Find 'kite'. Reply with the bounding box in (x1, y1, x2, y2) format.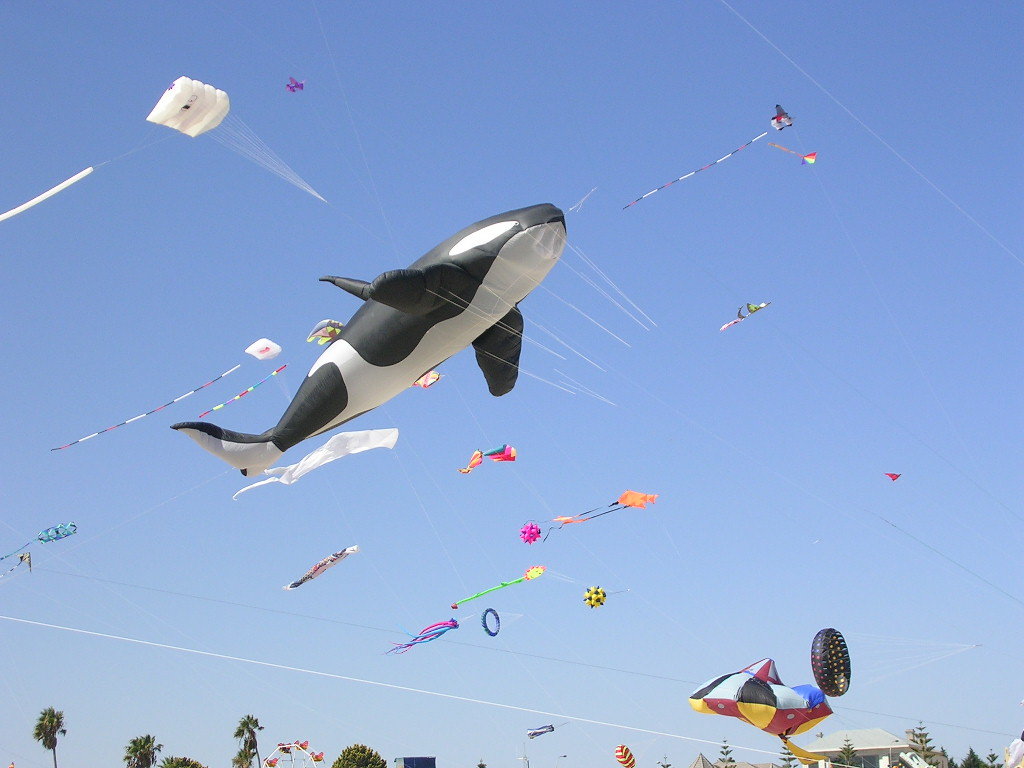
(0, 551, 33, 583).
